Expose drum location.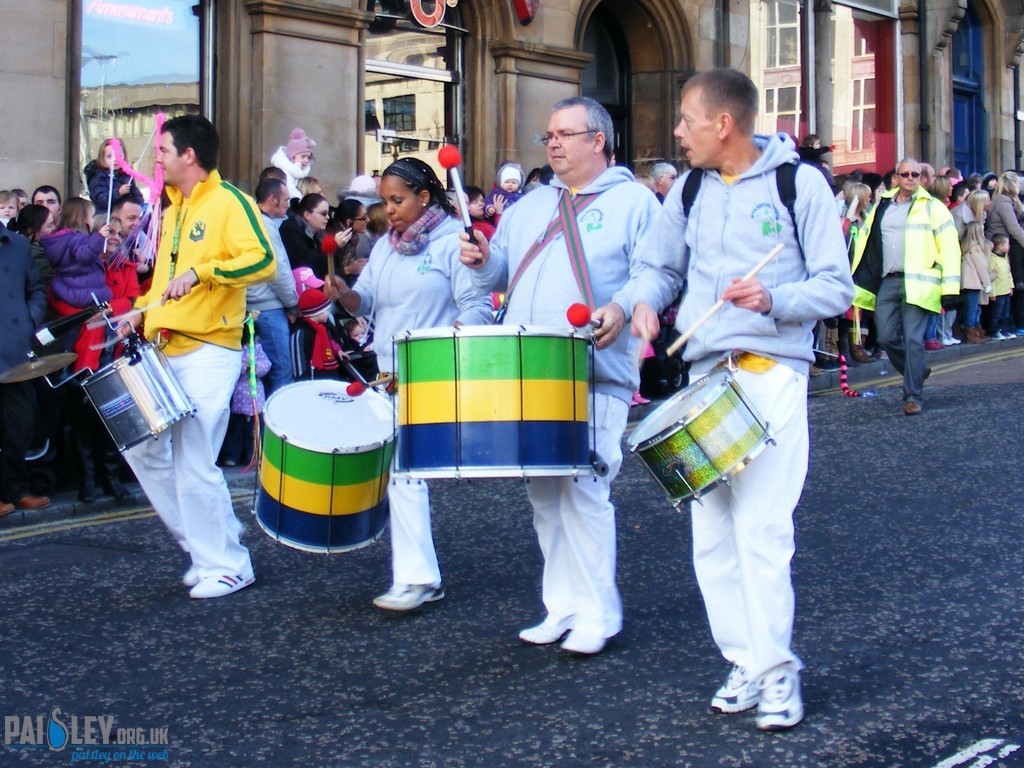
Exposed at x1=623, y1=370, x2=775, y2=514.
